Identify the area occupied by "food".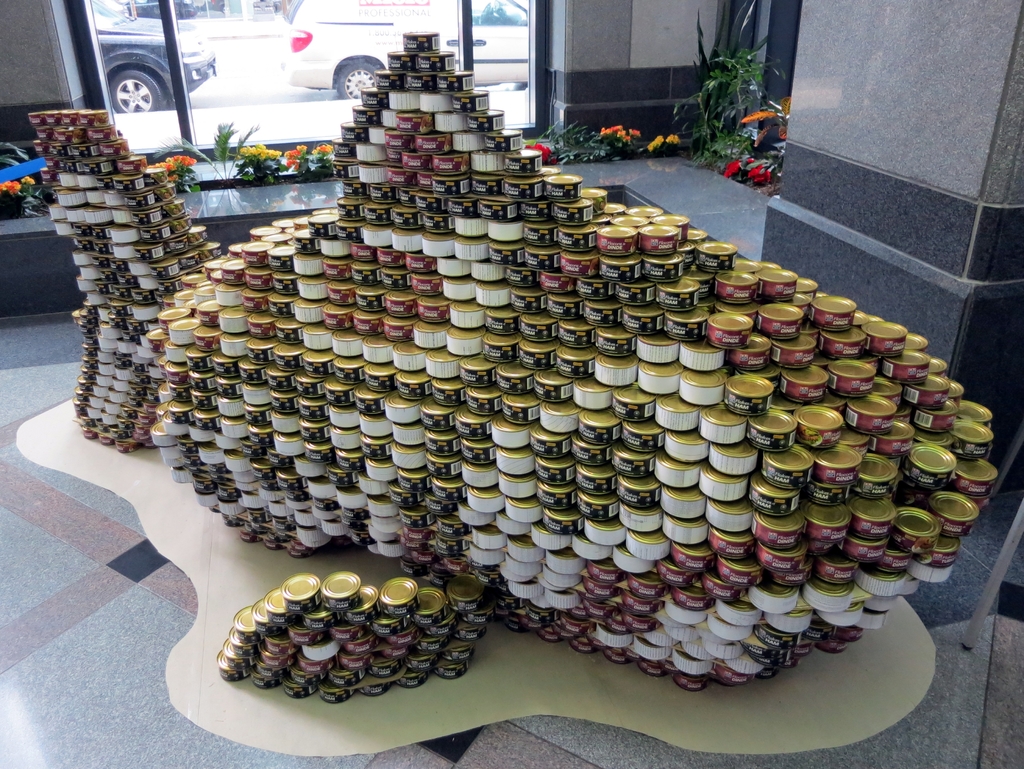
Area: bbox=(585, 620, 598, 635).
